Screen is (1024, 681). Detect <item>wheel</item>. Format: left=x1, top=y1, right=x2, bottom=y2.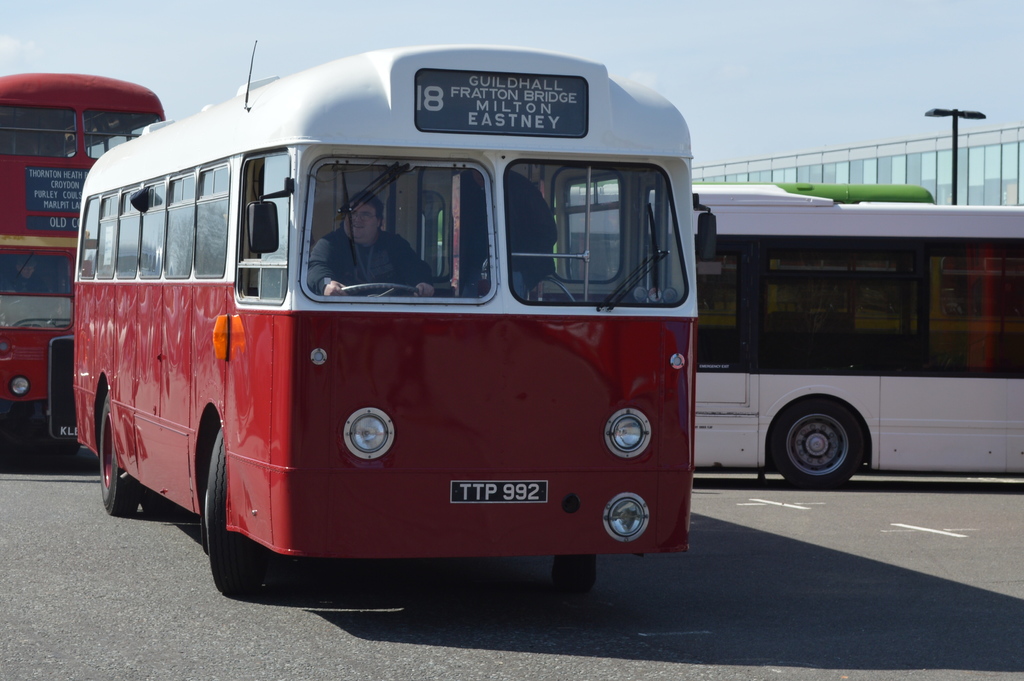
left=58, top=437, right=90, bottom=456.
